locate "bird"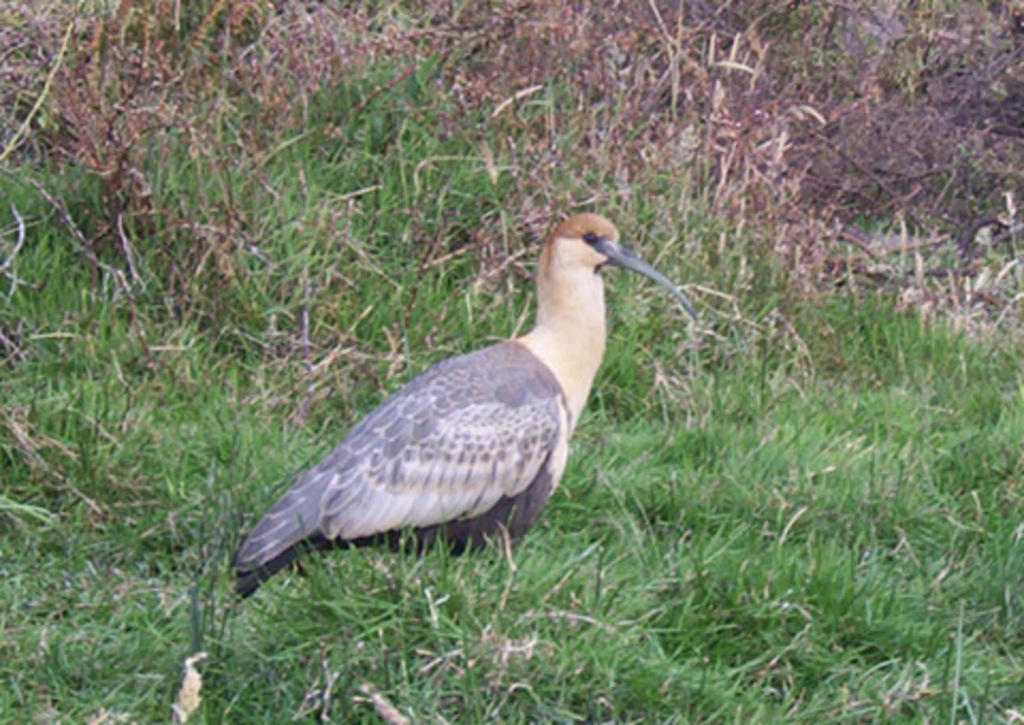
box=[215, 220, 644, 576]
